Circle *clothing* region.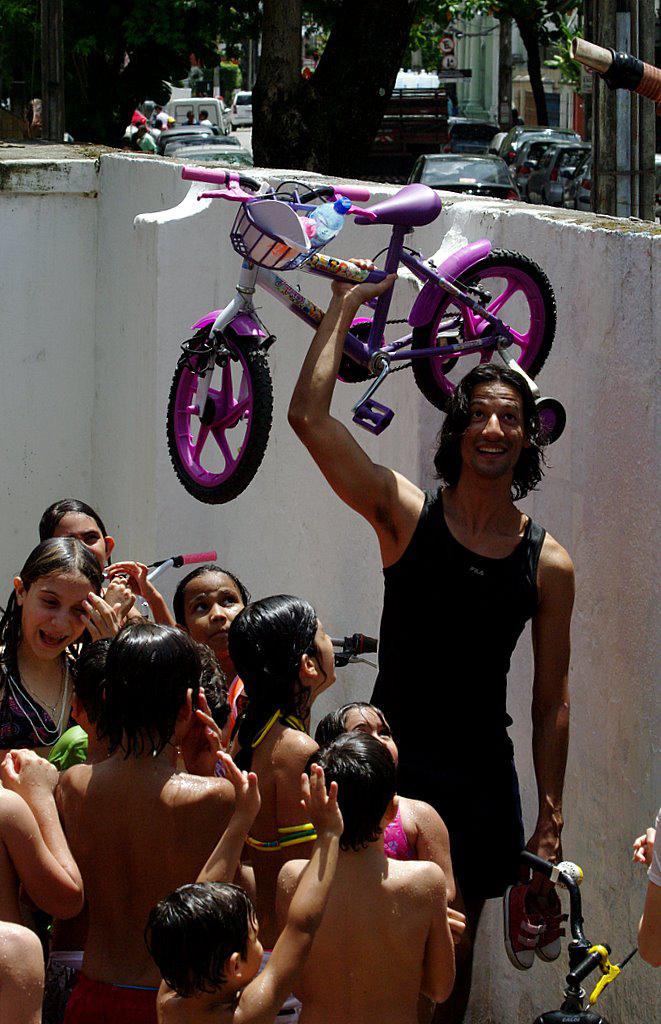
Region: <box>0,652,72,950</box>.
